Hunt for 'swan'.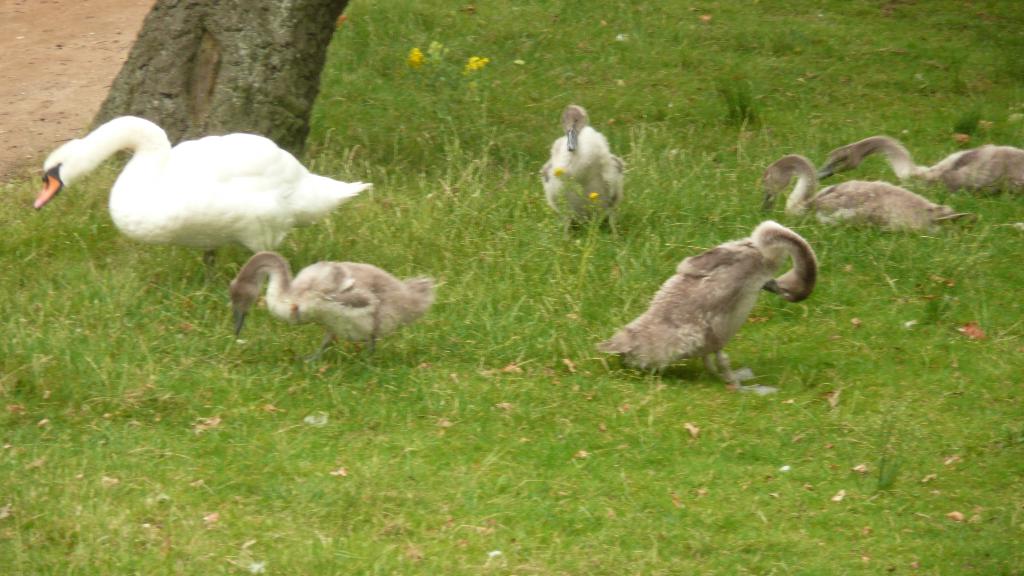
Hunted down at left=24, top=112, right=374, bottom=292.
